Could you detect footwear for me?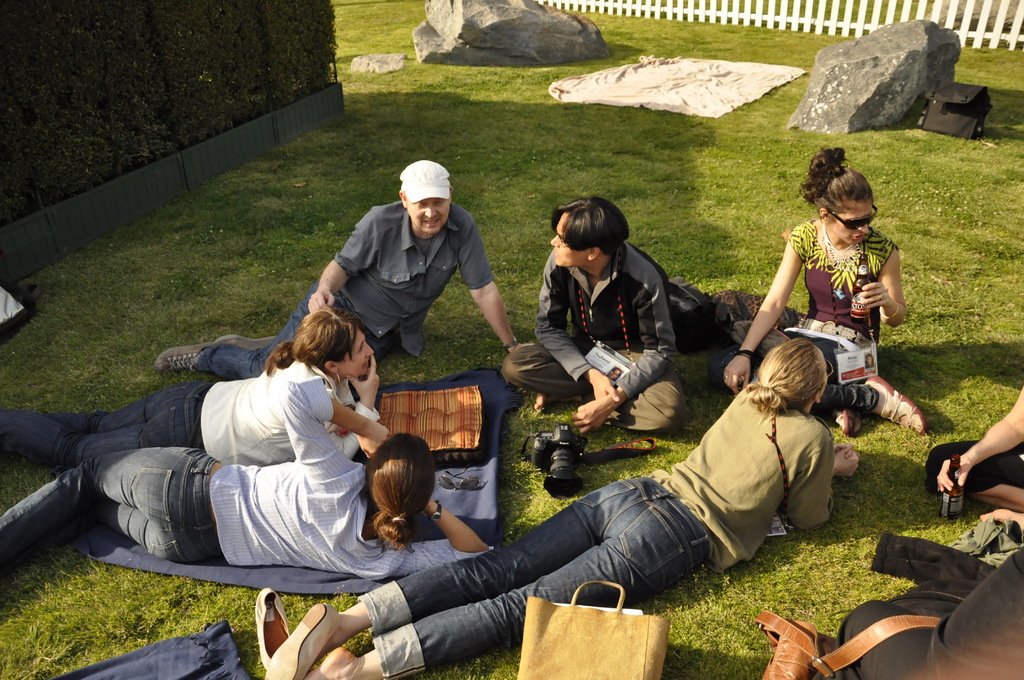
Detection result: (left=153, top=339, right=208, bottom=370).
